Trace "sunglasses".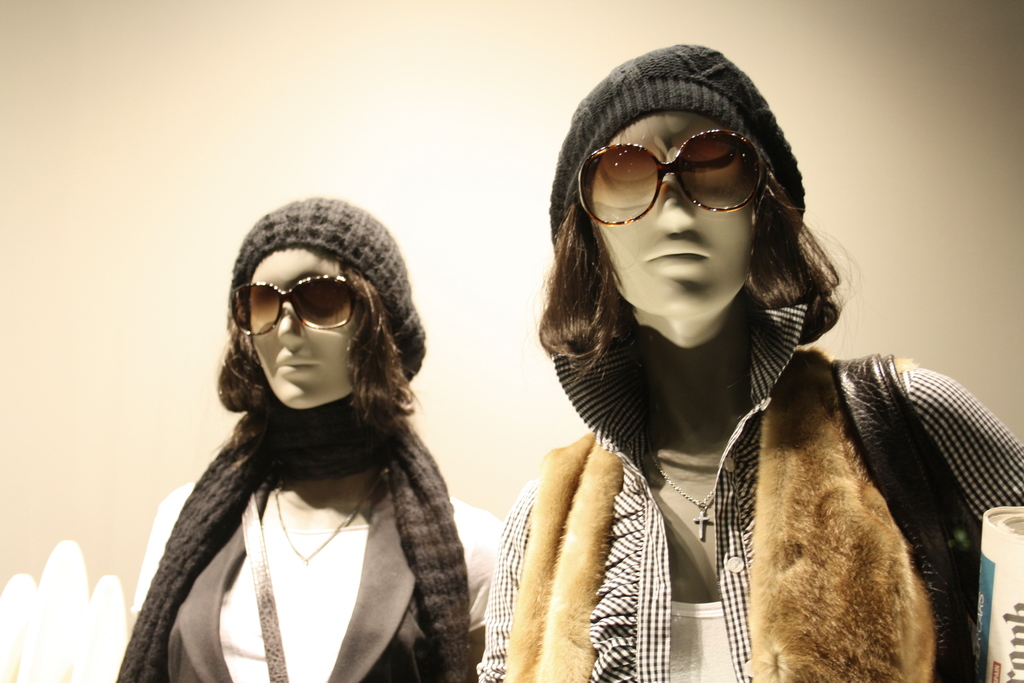
Traced to crop(580, 129, 766, 226).
